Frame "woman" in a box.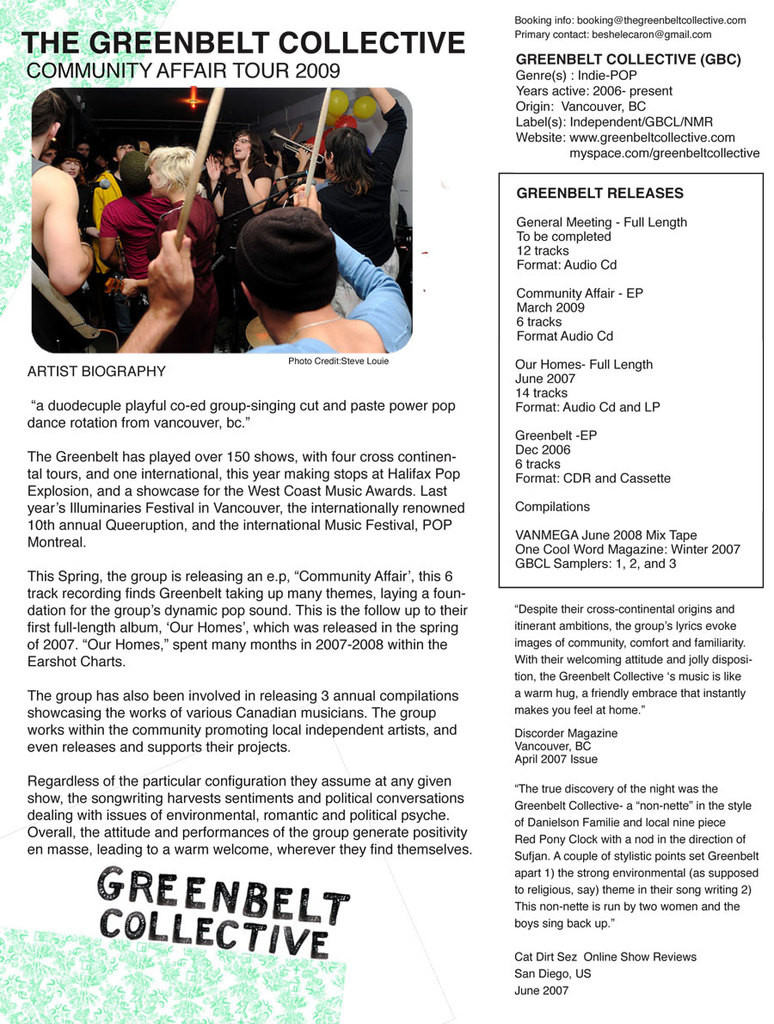
[x1=318, y1=84, x2=404, y2=280].
